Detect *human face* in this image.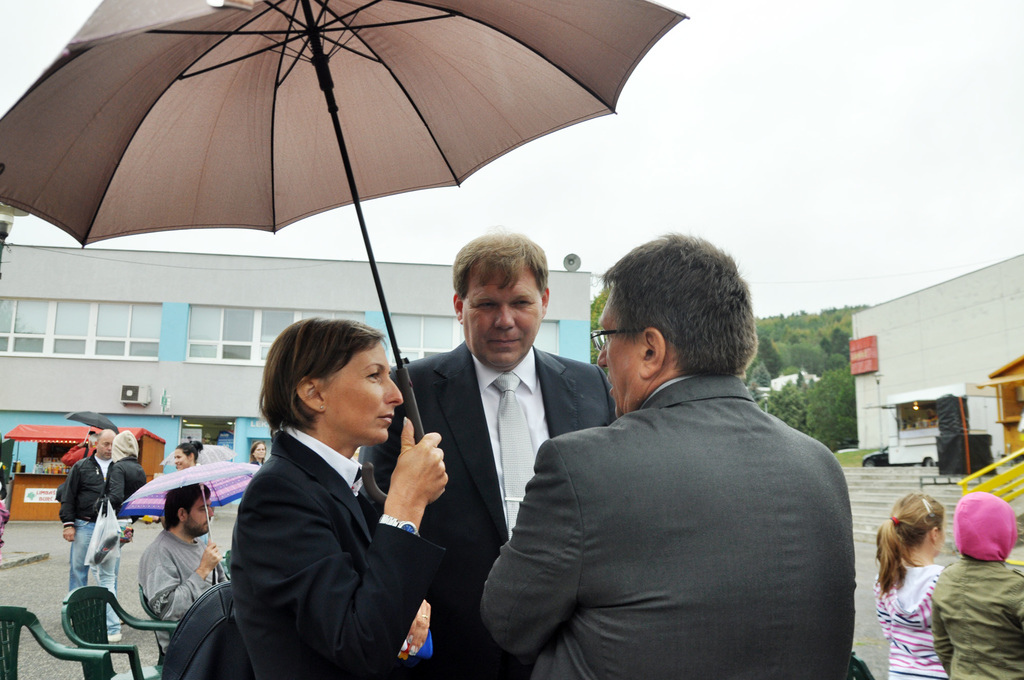
Detection: region(461, 265, 543, 369).
